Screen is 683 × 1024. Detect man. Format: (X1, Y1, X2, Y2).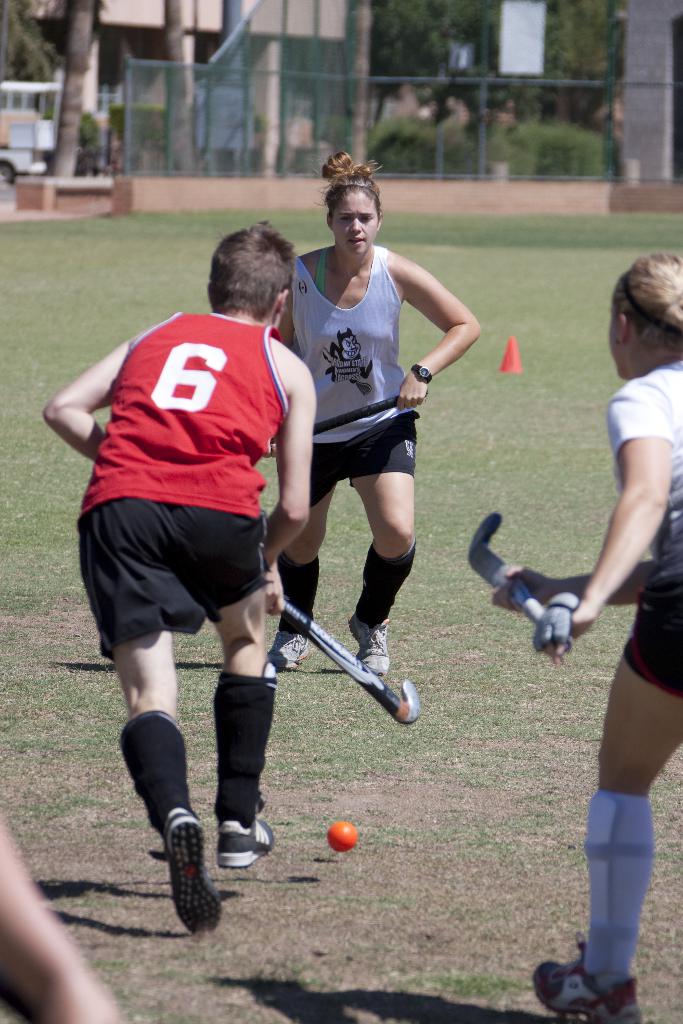
(254, 172, 467, 712).
